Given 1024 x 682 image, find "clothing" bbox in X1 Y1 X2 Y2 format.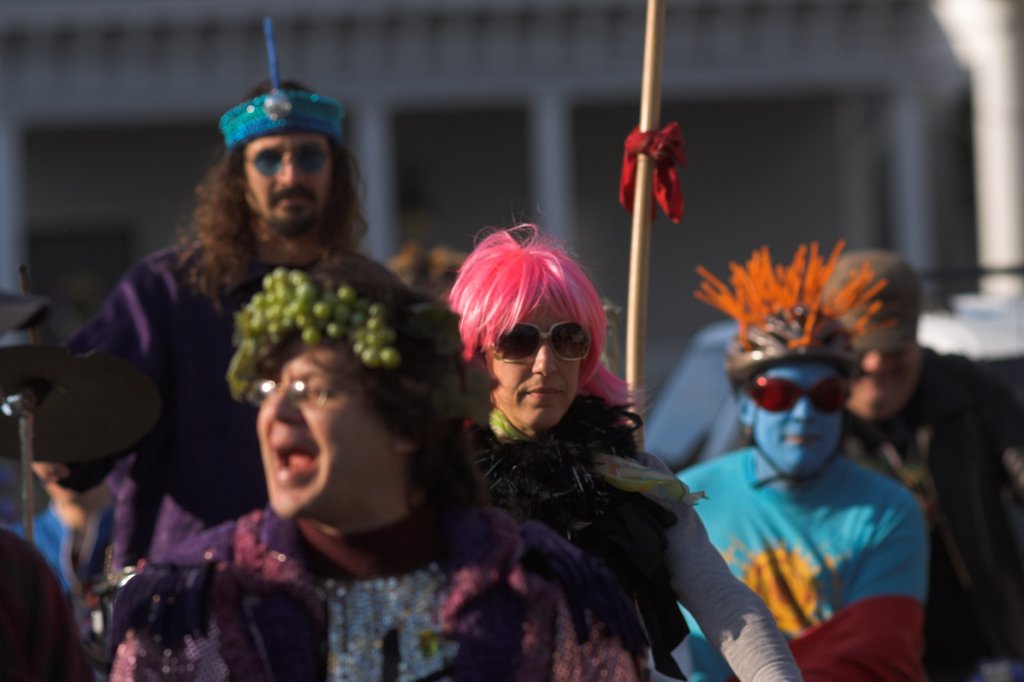
102 500 636 681.
